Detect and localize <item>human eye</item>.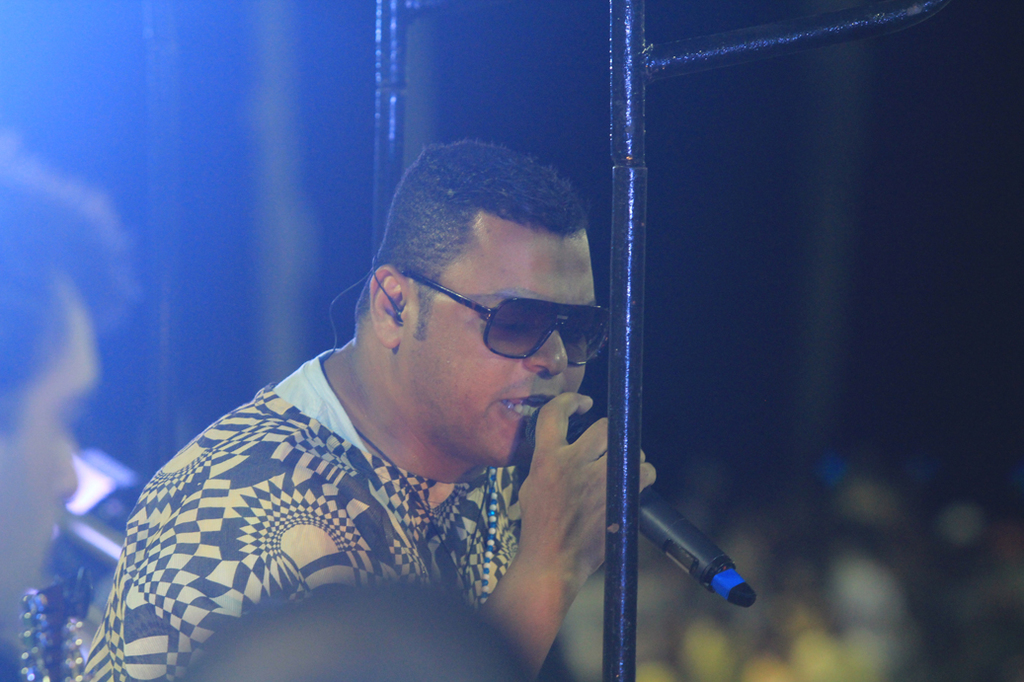
Localized at <box>485,315,531,334</box>.
